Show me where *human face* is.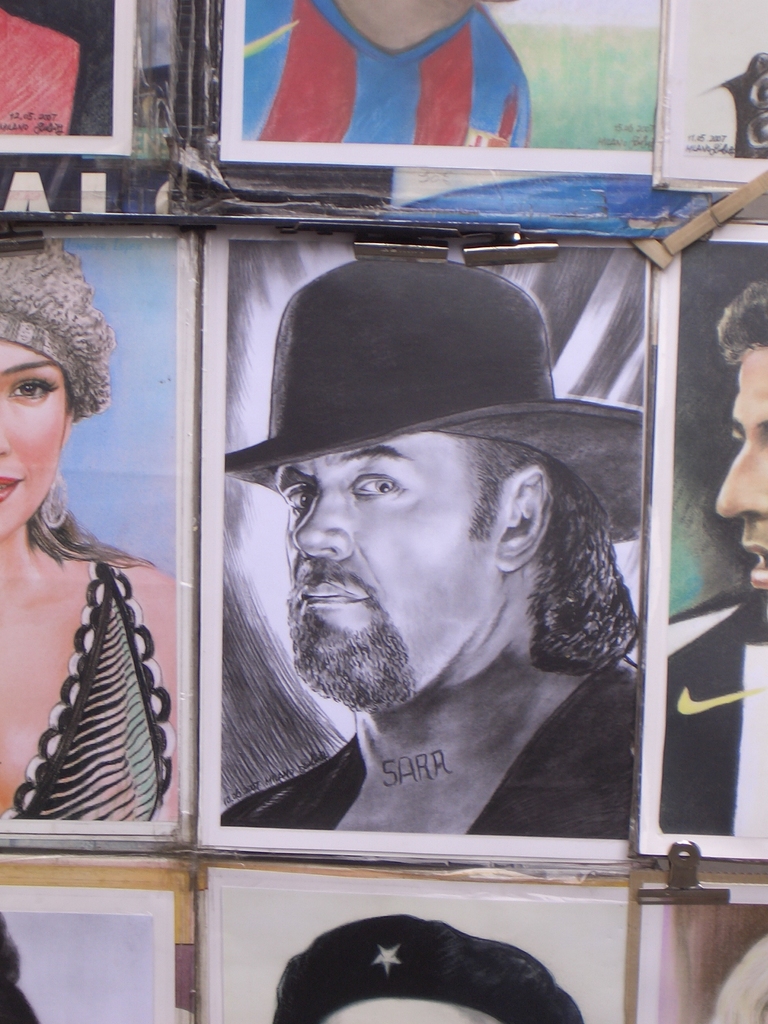
*human face* is at [0,337,60,534].
